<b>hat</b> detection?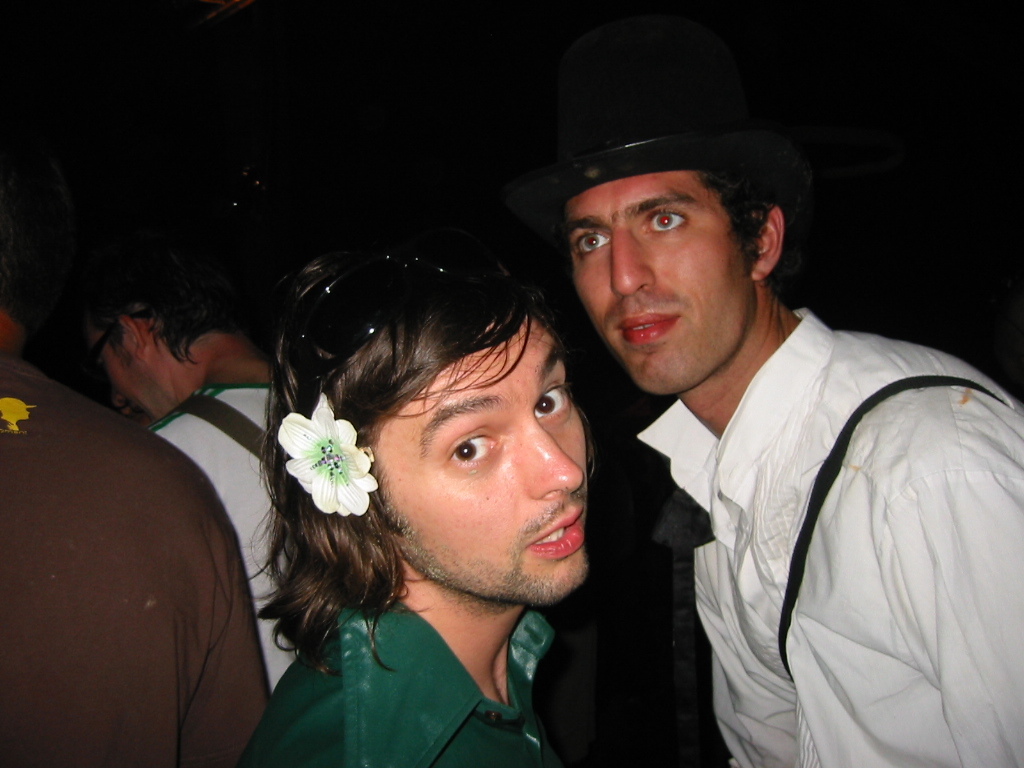
{"left": 511, "top": 19, "right": 804, "bottom": 233}
